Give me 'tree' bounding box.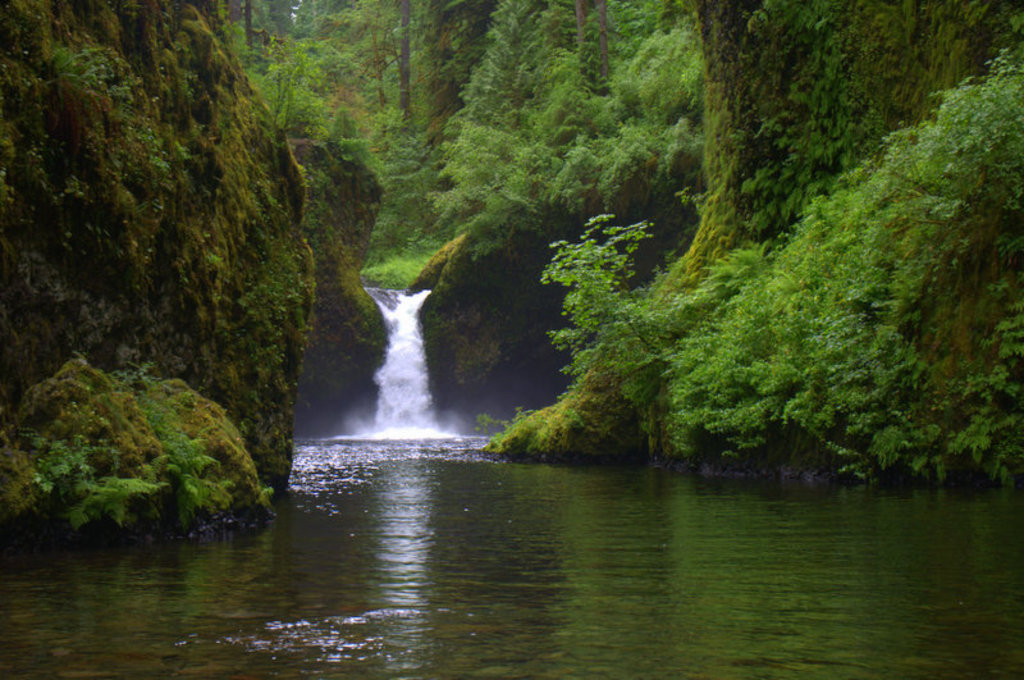
bbox=(521, 0, 612, 99).
